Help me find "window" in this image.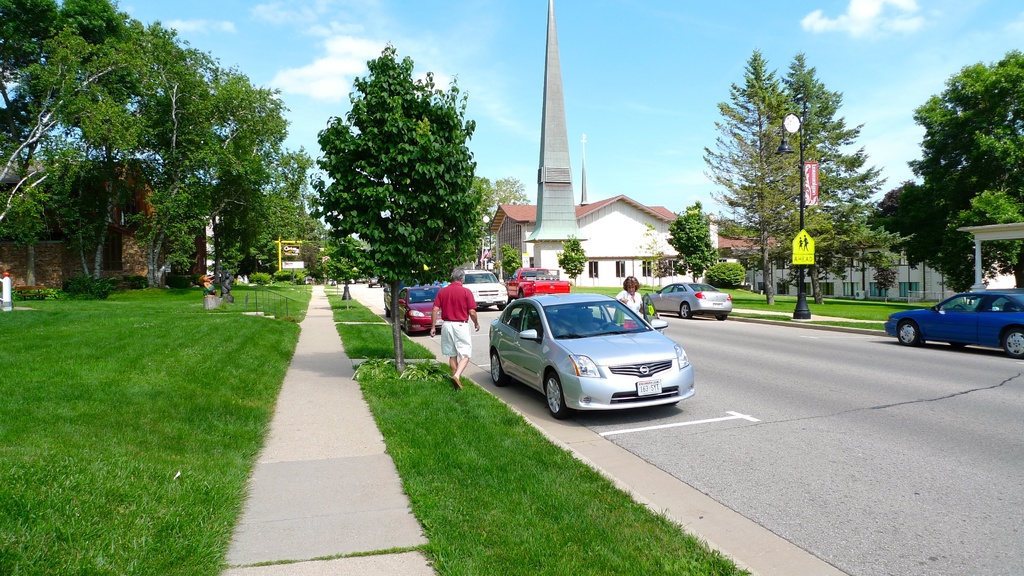
Found it: left=641, top=257, right=654, bottom=278.
